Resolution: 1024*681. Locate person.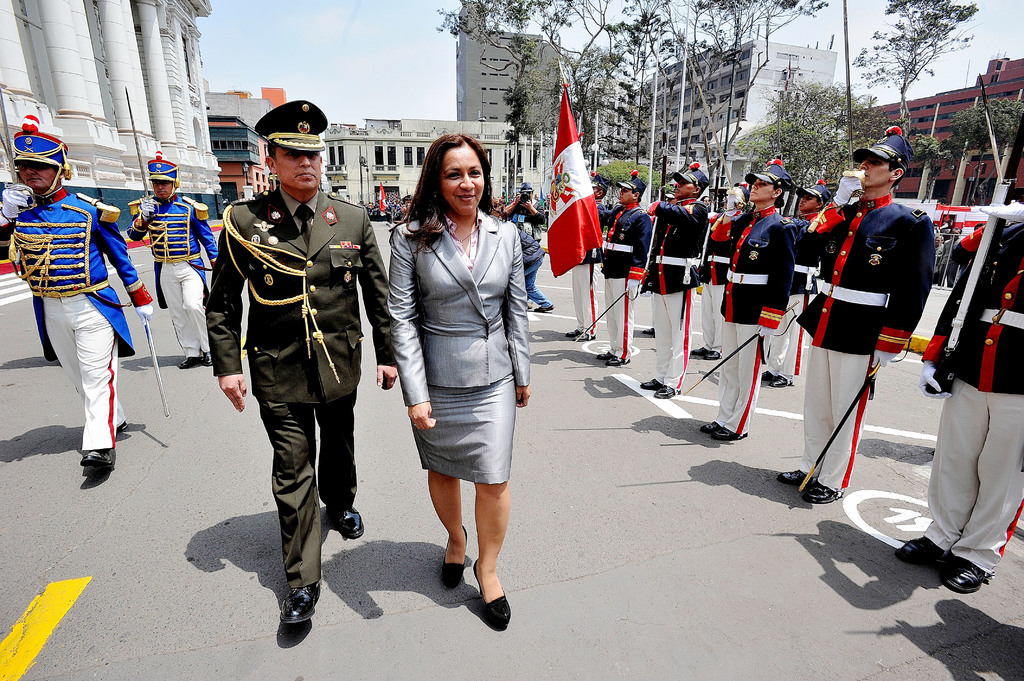
<region>0, 115, 158, 469</region>.
